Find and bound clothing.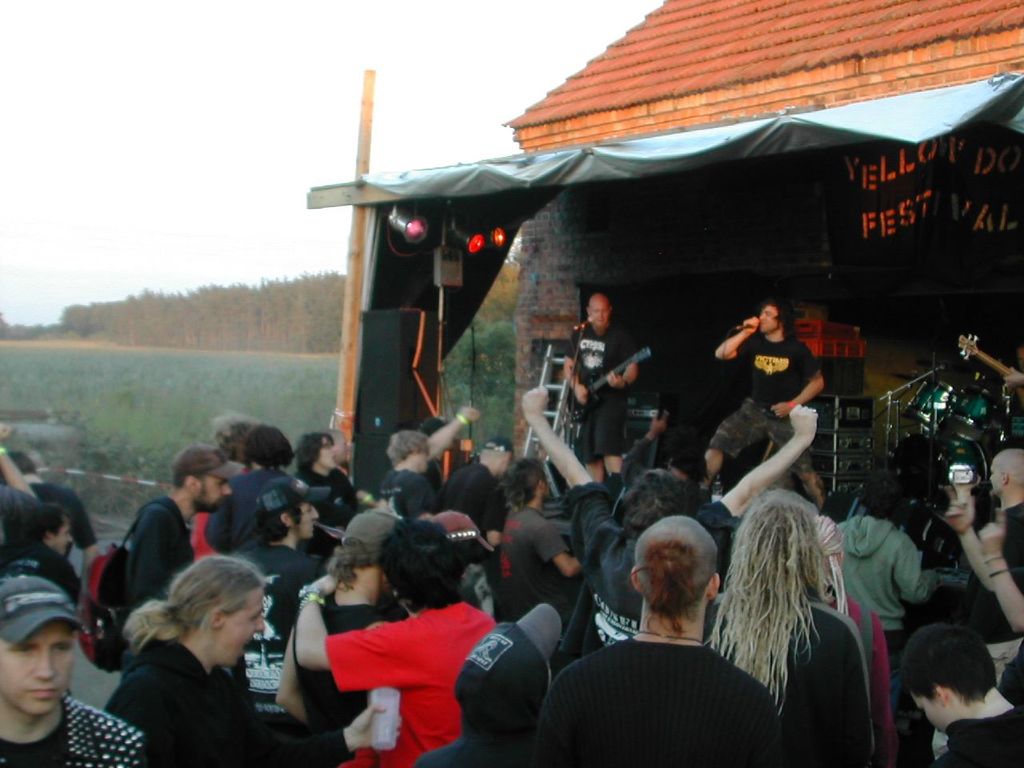
Bound: {"x1": 186, "y1": 506, "x2": 214, "y2": 562}.
